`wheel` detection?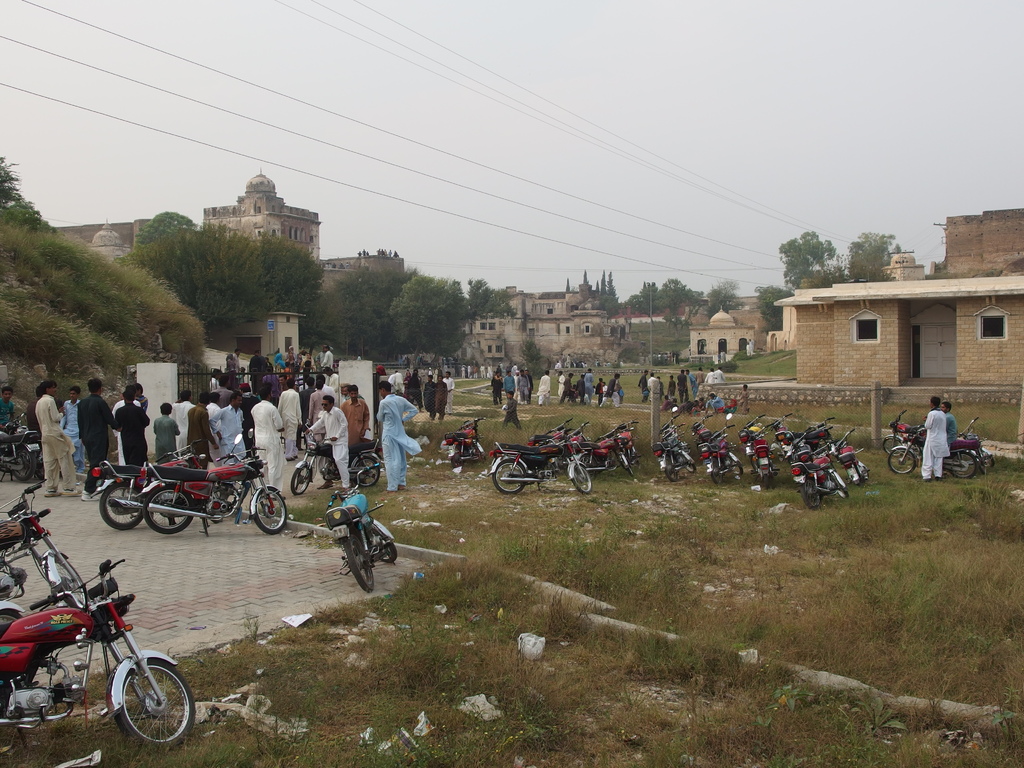
(x1=982, y1=447, x2=993, y2=472)
